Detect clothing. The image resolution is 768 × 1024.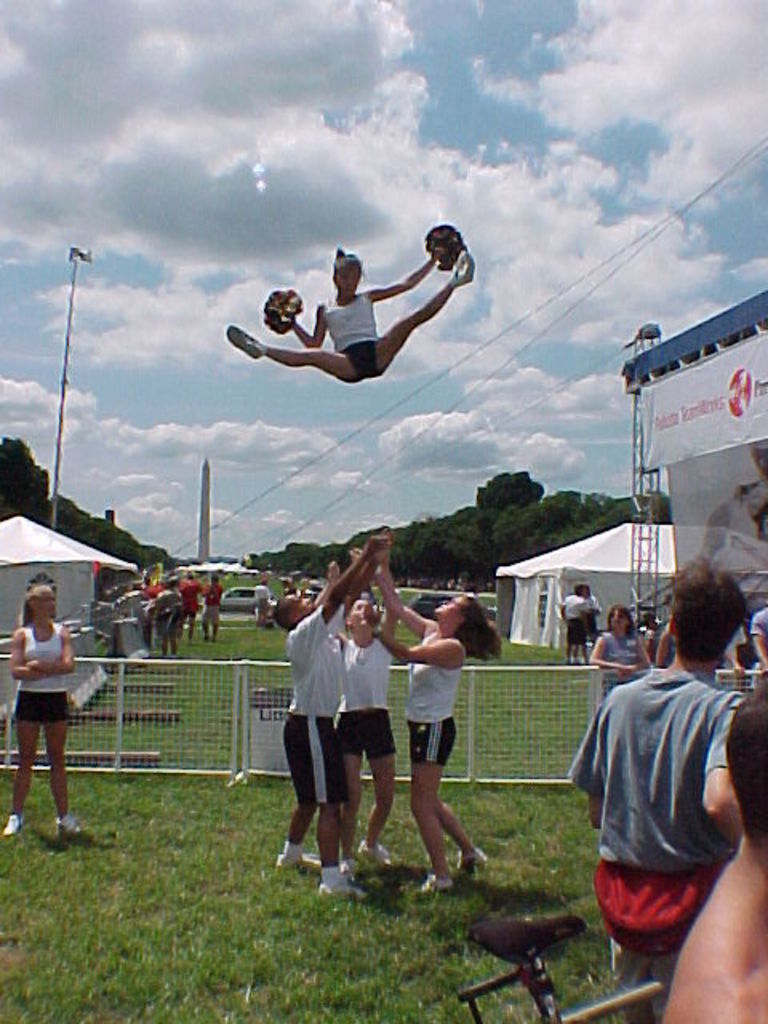
<region>141, 584, 162, 629</region>.
